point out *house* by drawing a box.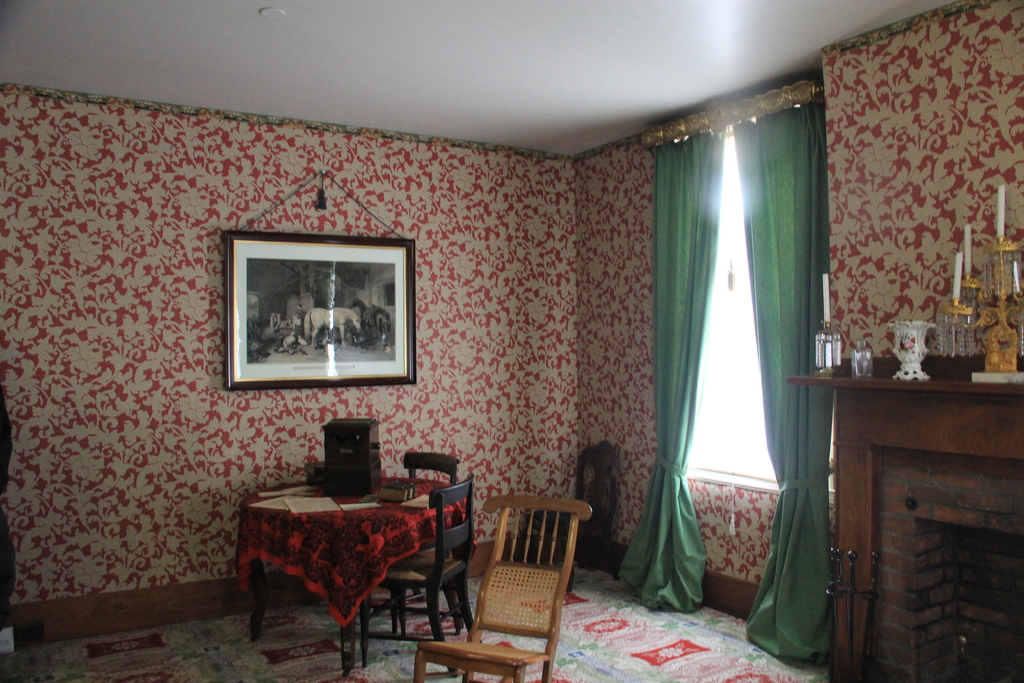
rect(36, 60, 935, 682).
